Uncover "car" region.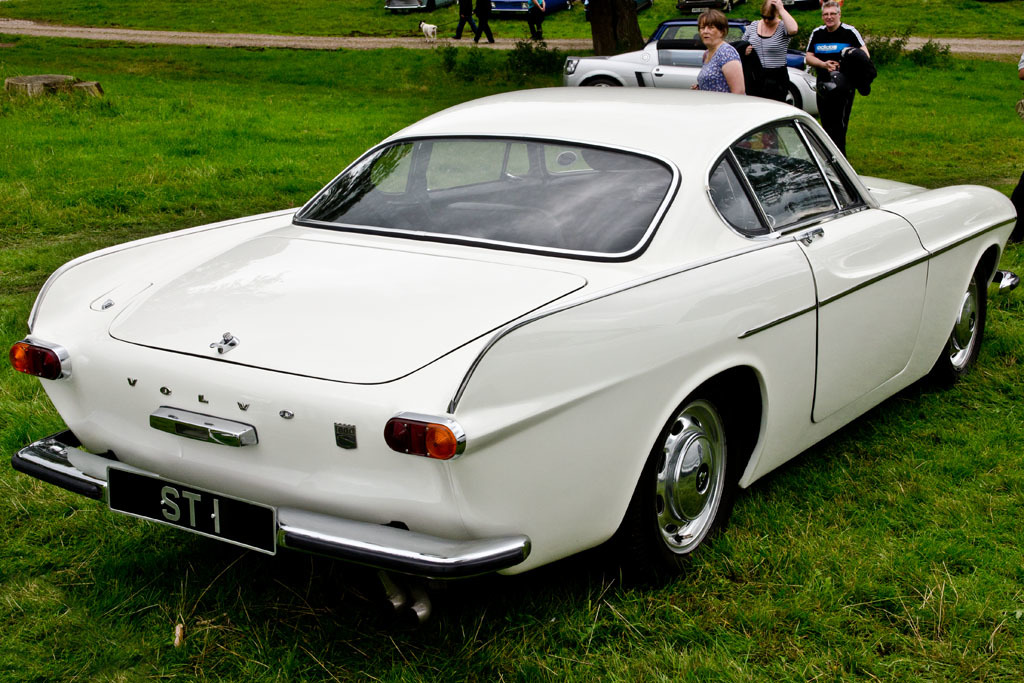
Uncovered: [674,0,739,11].
